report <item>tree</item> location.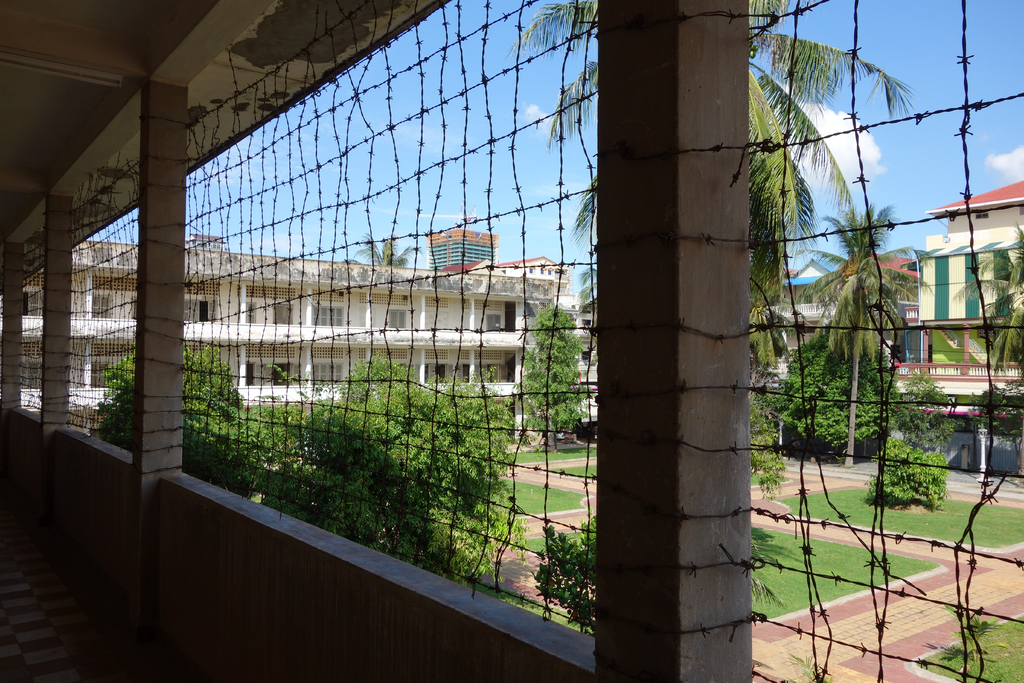
Report: (x1=788, y1=197, x2=940, y2=469).
